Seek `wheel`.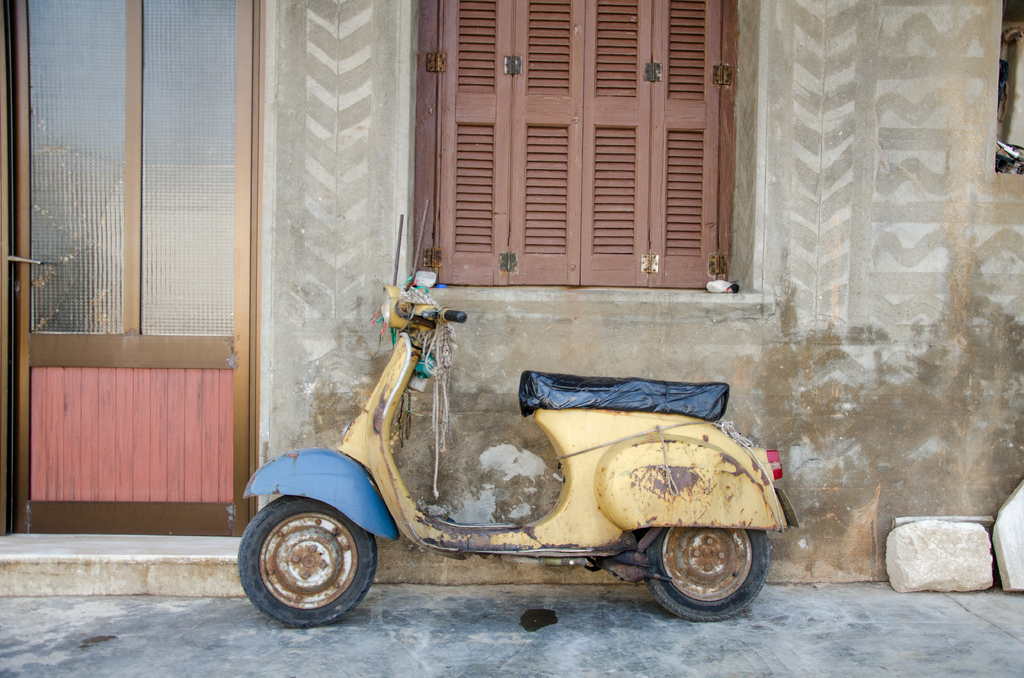
<box>637,528,771,620</box>.
